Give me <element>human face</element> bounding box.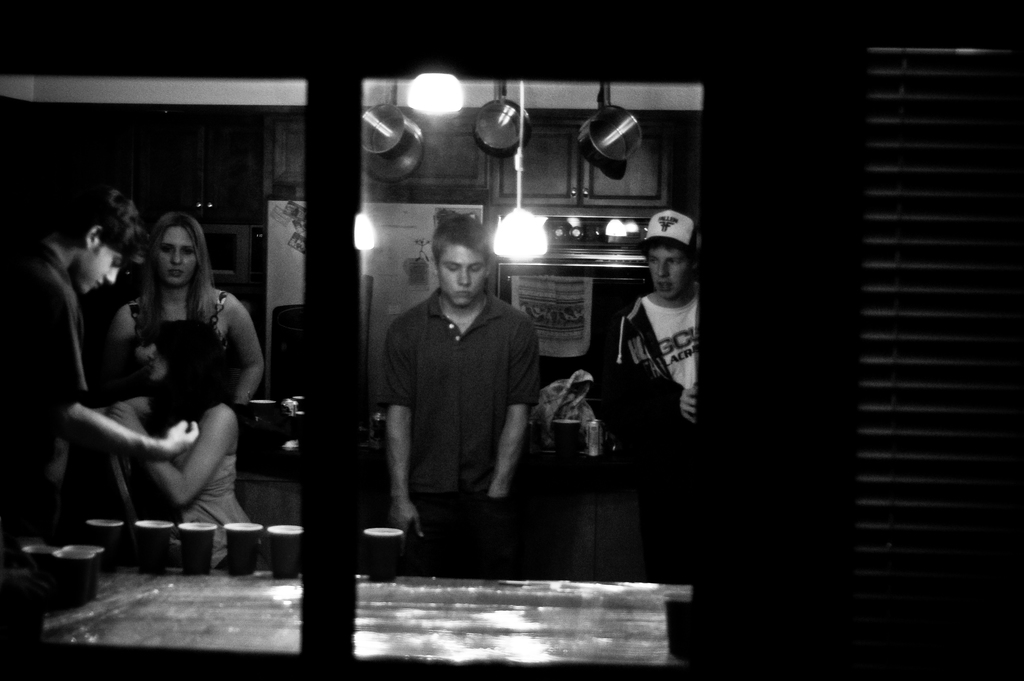
region(650, 247, 689, 303).
